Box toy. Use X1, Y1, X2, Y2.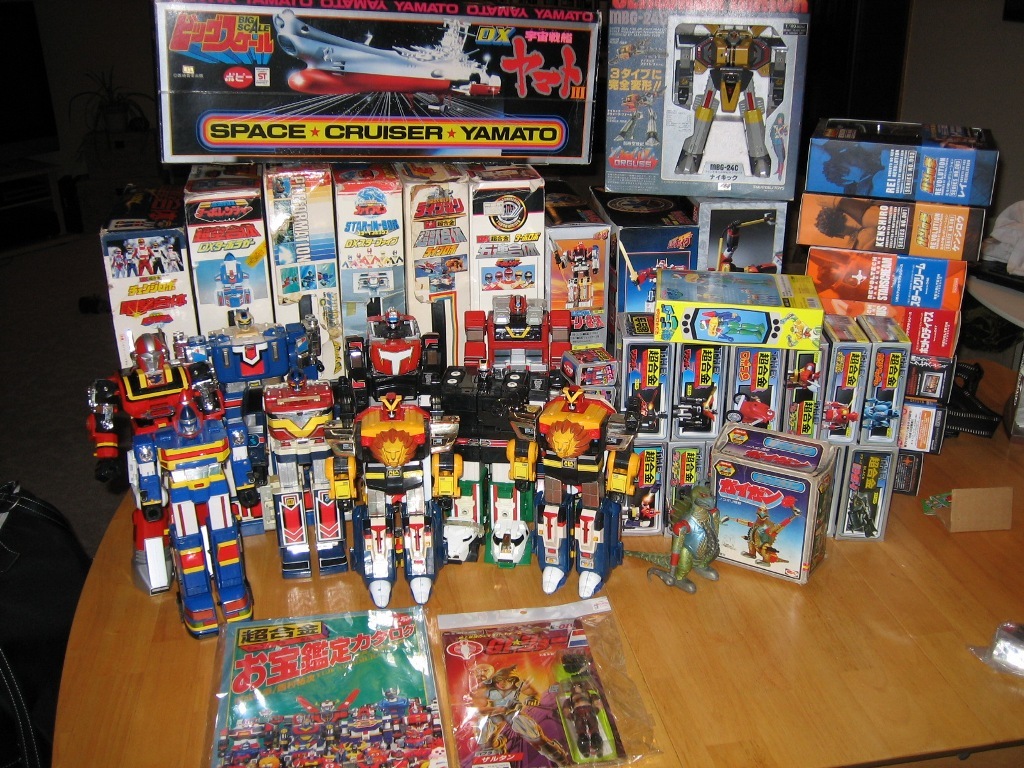
480, 256, 551, 294.
